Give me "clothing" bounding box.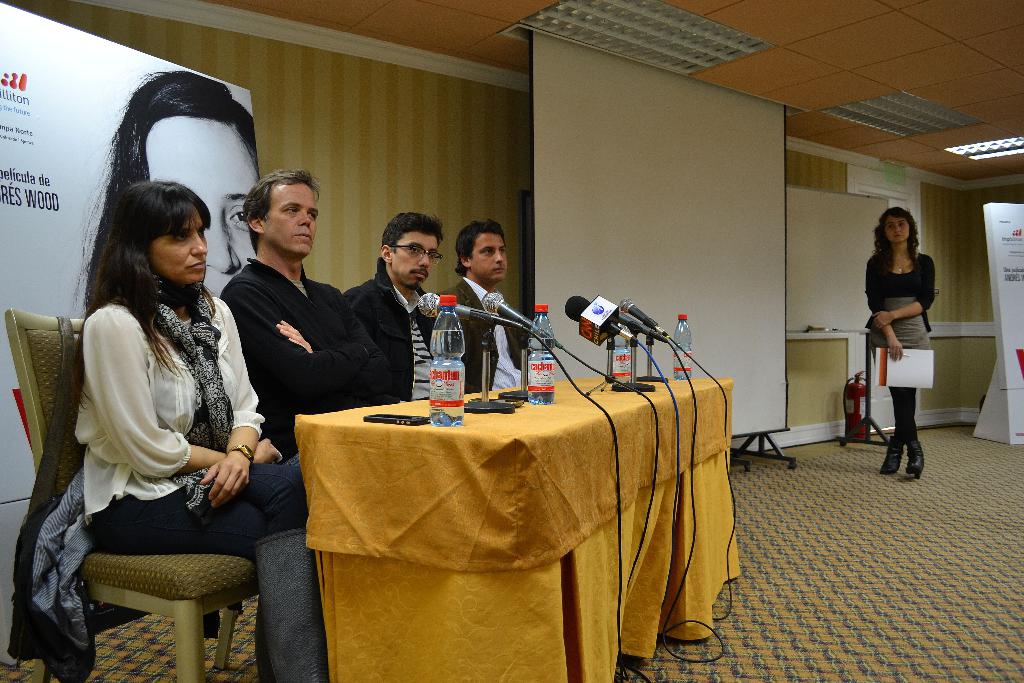
[x1=12, y1=466, x2=96, y2=682].
